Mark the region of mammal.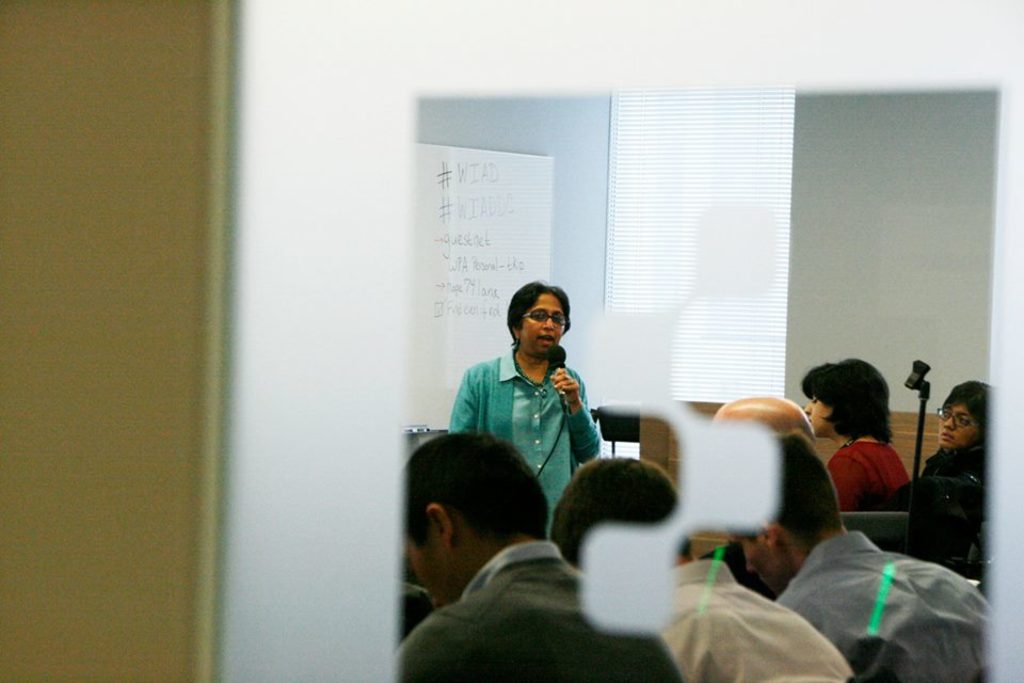
Region: (733, 432, 997, 682).
